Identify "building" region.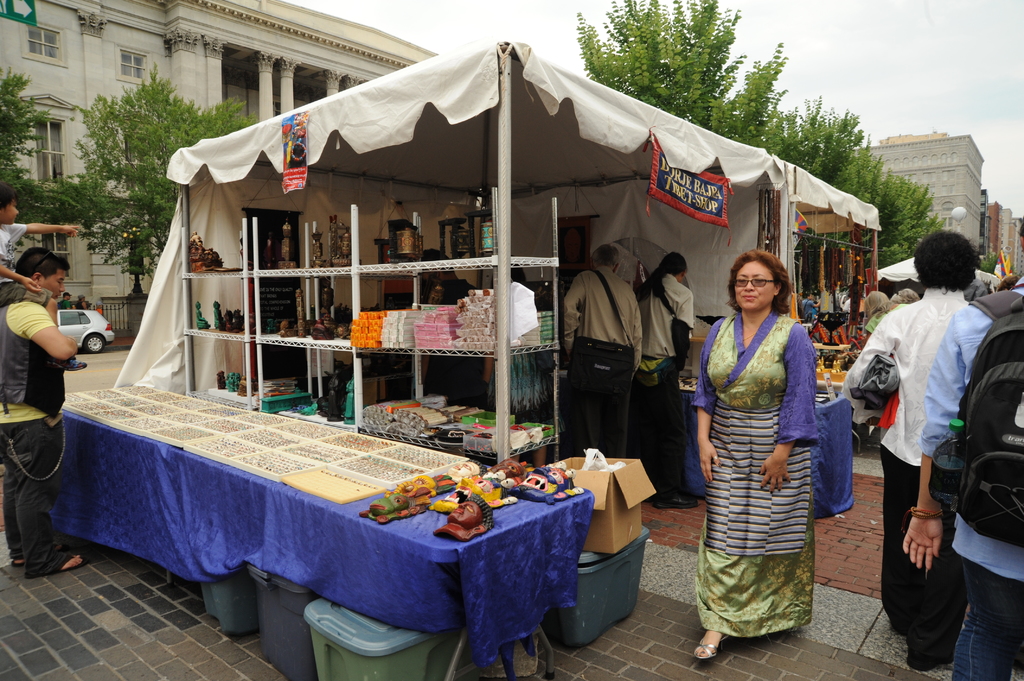
Region: bbox=[0, 0, 439, 333].
